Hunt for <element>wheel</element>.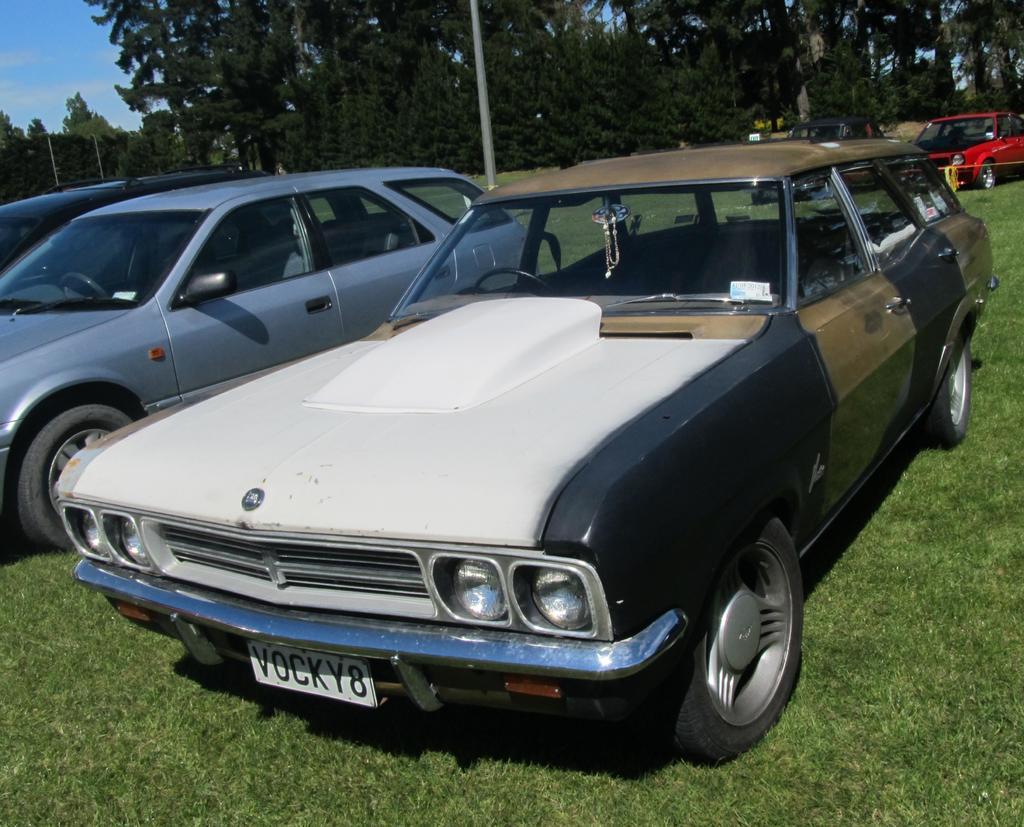
Hunted down at locate(19, 402, 134, 551).
